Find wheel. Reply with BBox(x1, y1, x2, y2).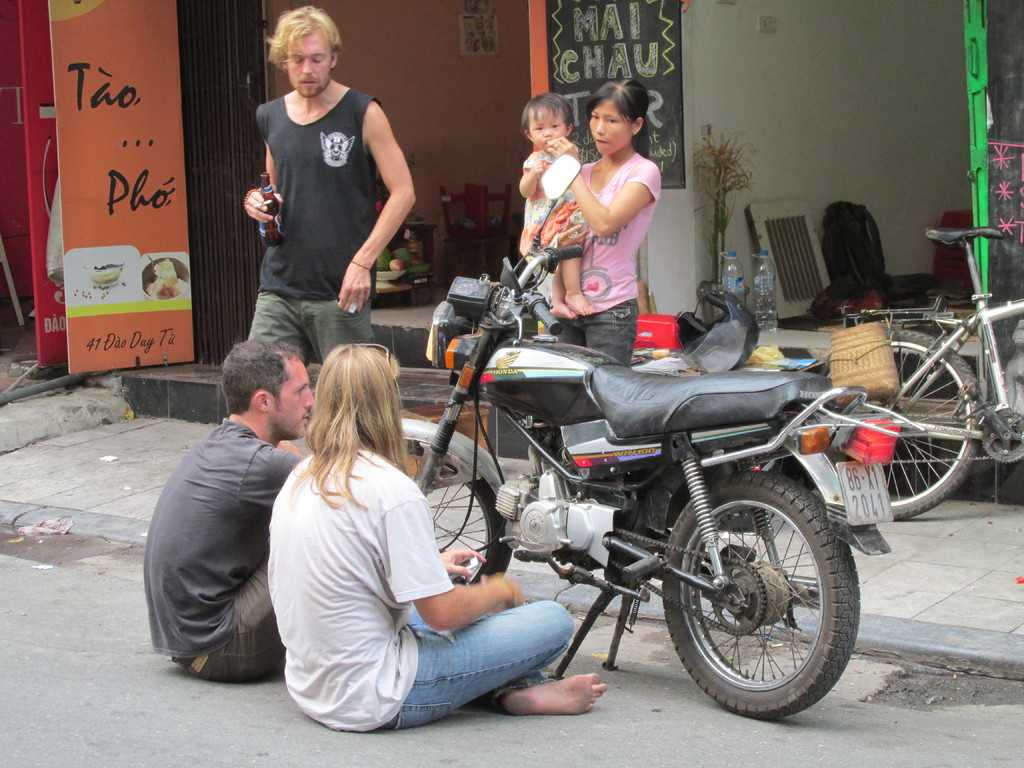
BBox(816, 323, 982, 521).
